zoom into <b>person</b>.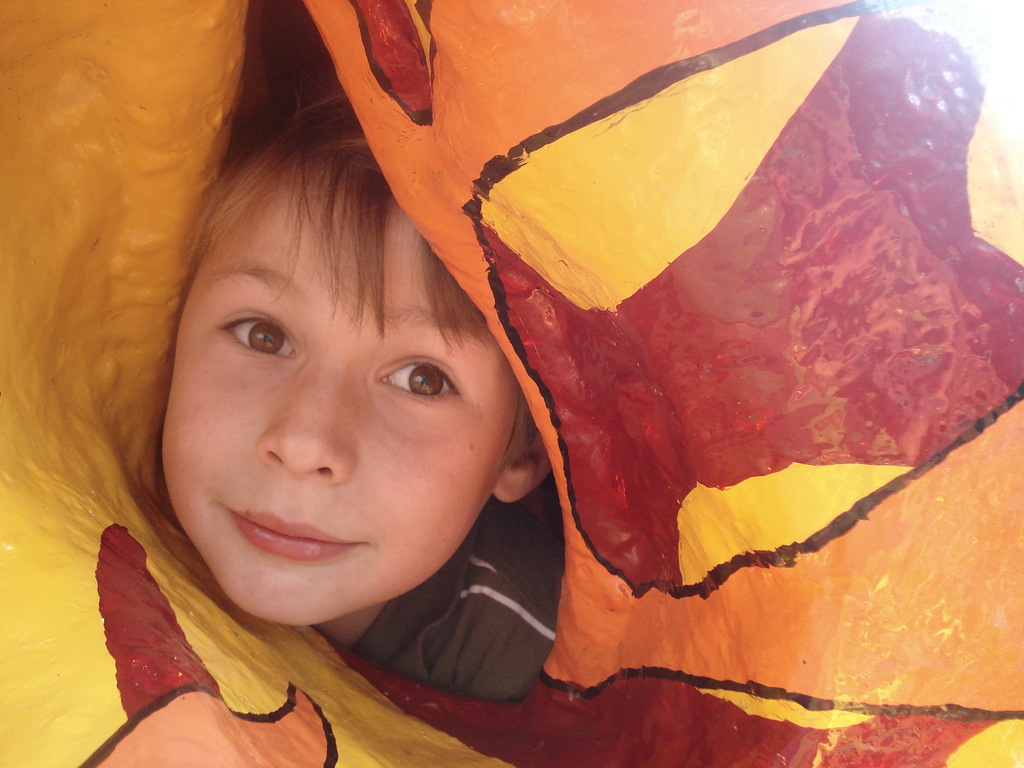
Zoom target: left=161, top=88, right=563, bottom=701.
